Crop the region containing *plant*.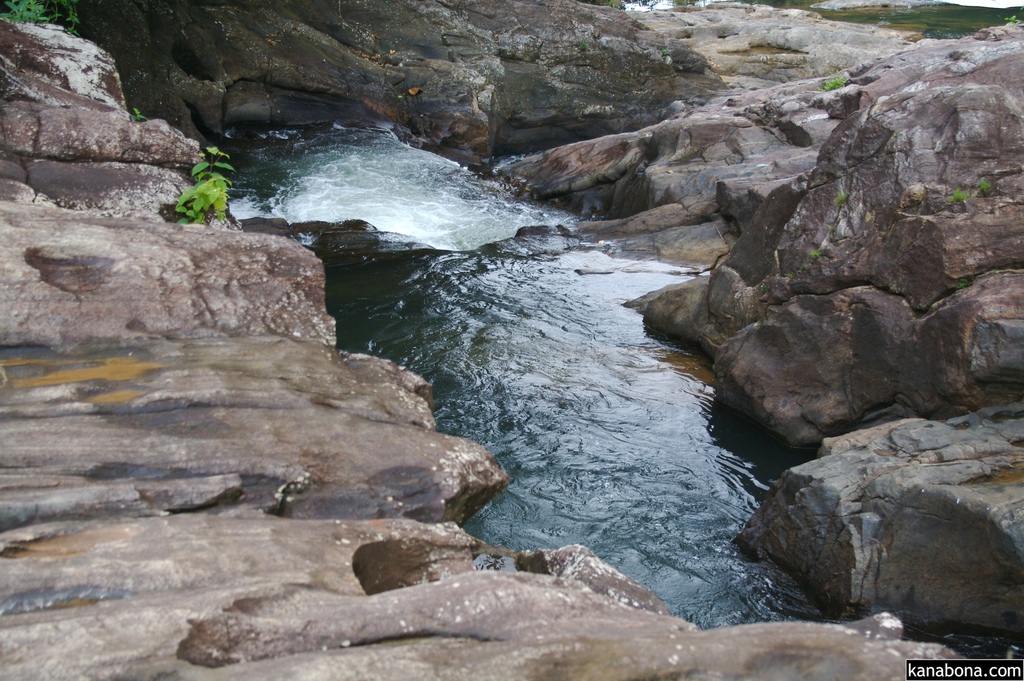
Crop region: 982, 179, 992, 197.
